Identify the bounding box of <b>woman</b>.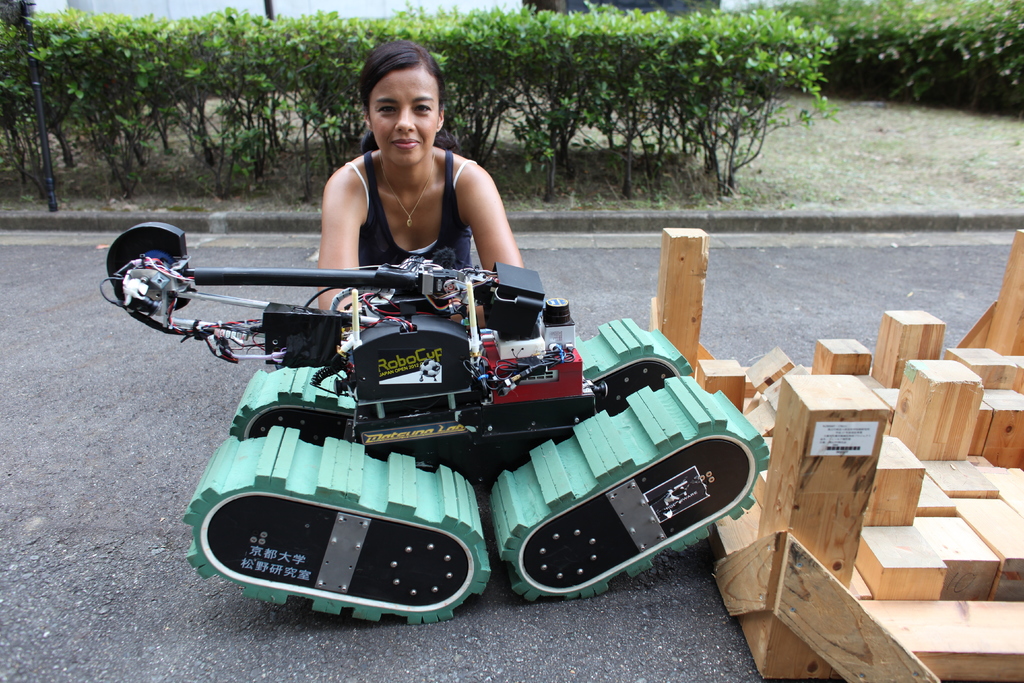
select_region(279, 53, 529, 325).
